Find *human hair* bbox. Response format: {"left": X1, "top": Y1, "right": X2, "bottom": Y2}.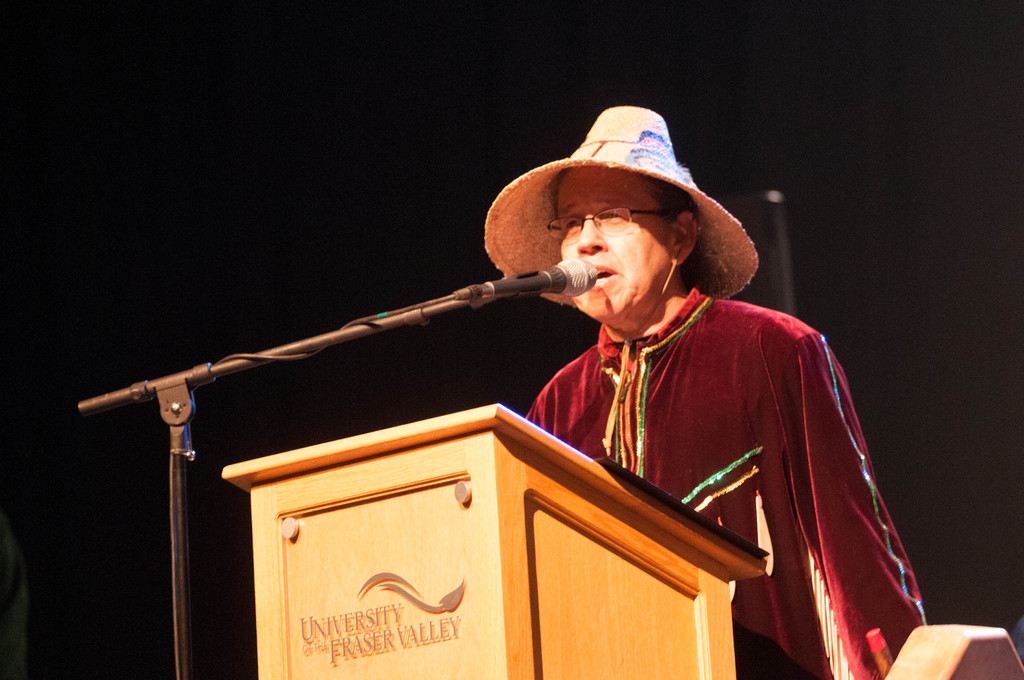
{"left": 652, "top": 177, "right": 700, "bottom": 287}.
